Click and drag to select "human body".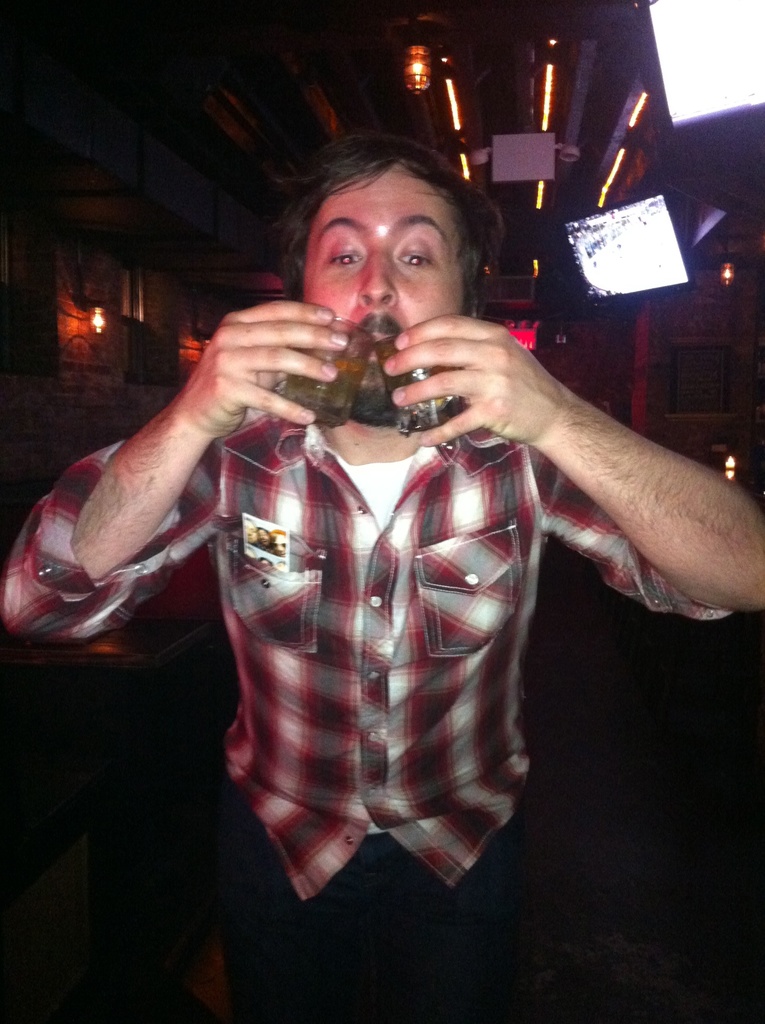
Selection: box(0, 116, 764, 1023).
